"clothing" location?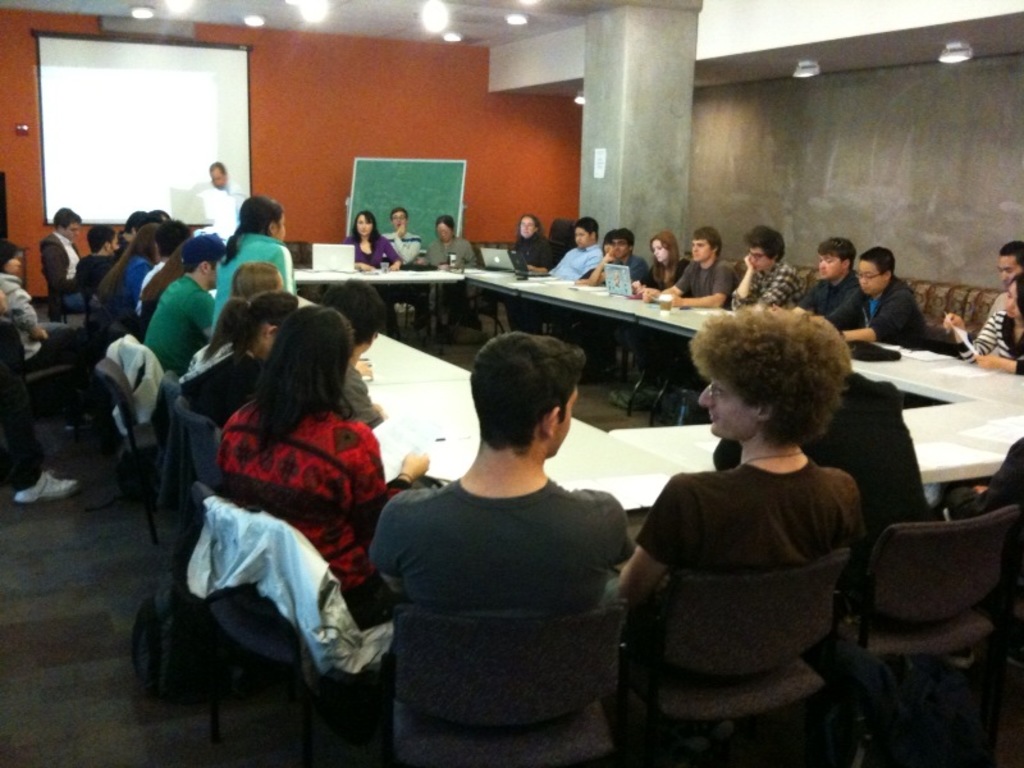
637 454 879 655
